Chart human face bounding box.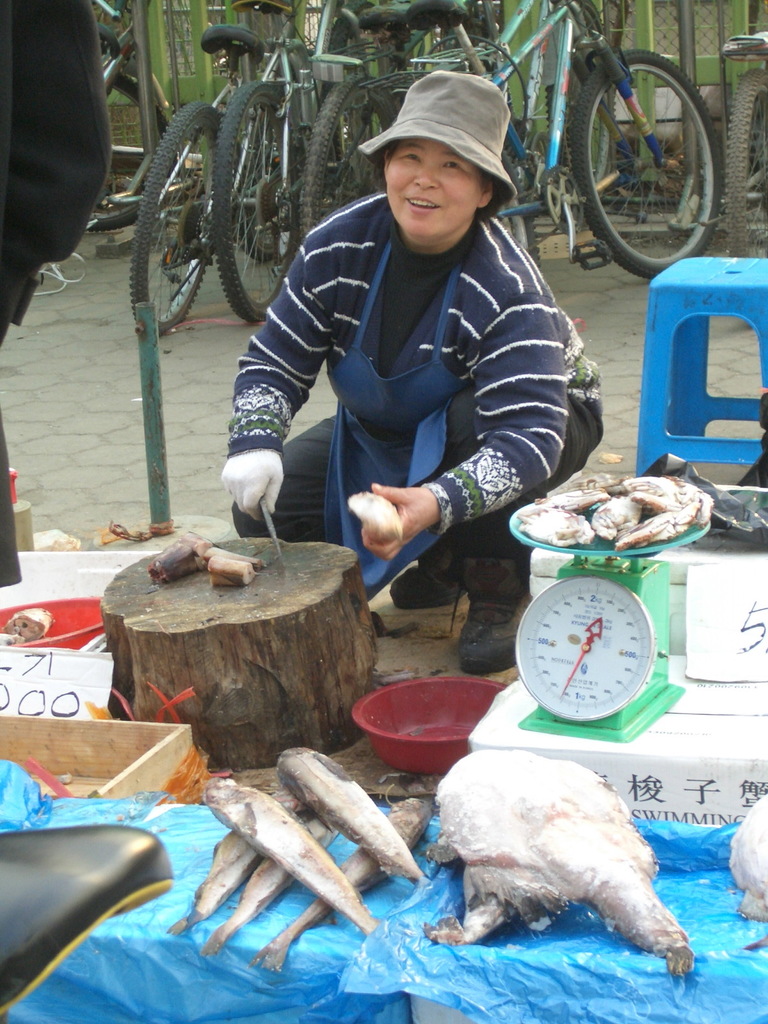
Charted: <region>383, 134, 479, 242</region>.
